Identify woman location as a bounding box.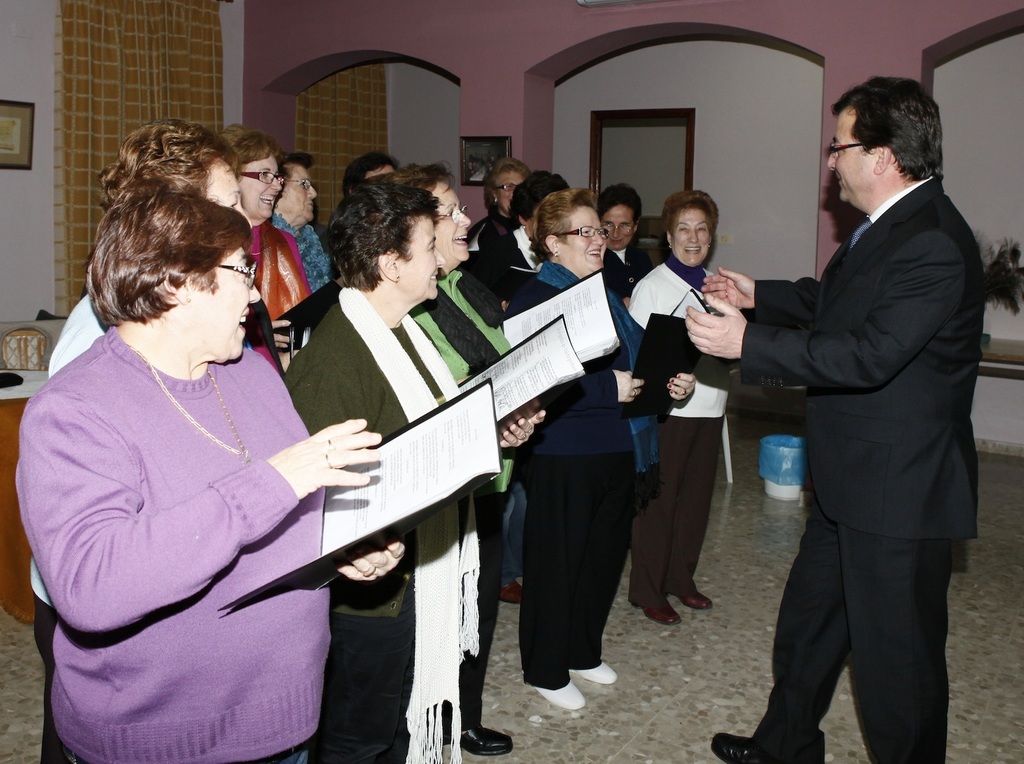
select_region(218, 120, 341, 366).
